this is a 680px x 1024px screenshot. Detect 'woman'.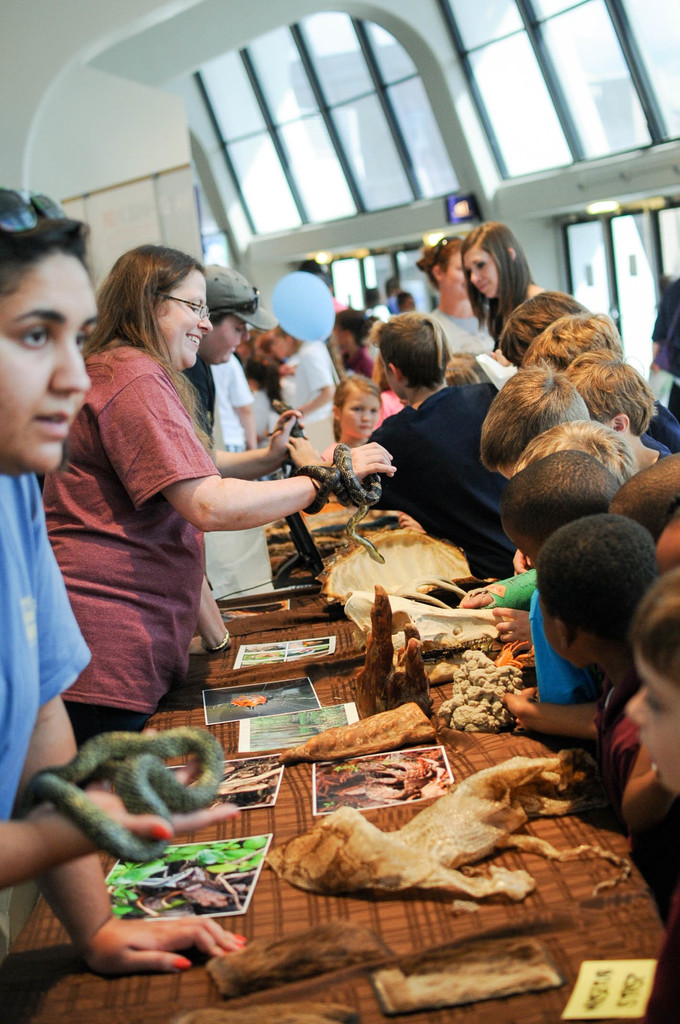
detection(0, 194, 245, 977).
